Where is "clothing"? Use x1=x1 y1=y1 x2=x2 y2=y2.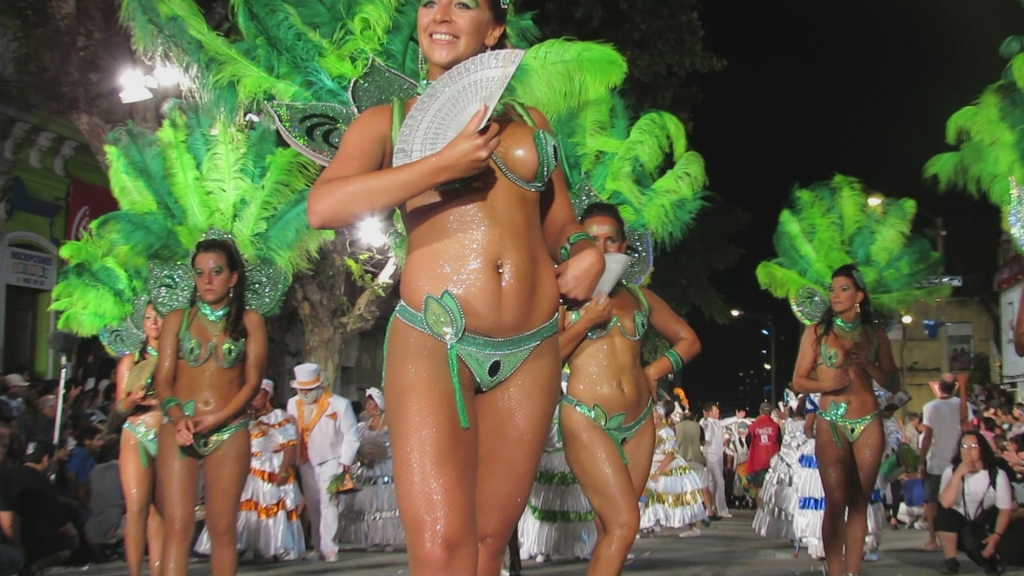
x1=637 y1=431 x2=710 y2=530.
